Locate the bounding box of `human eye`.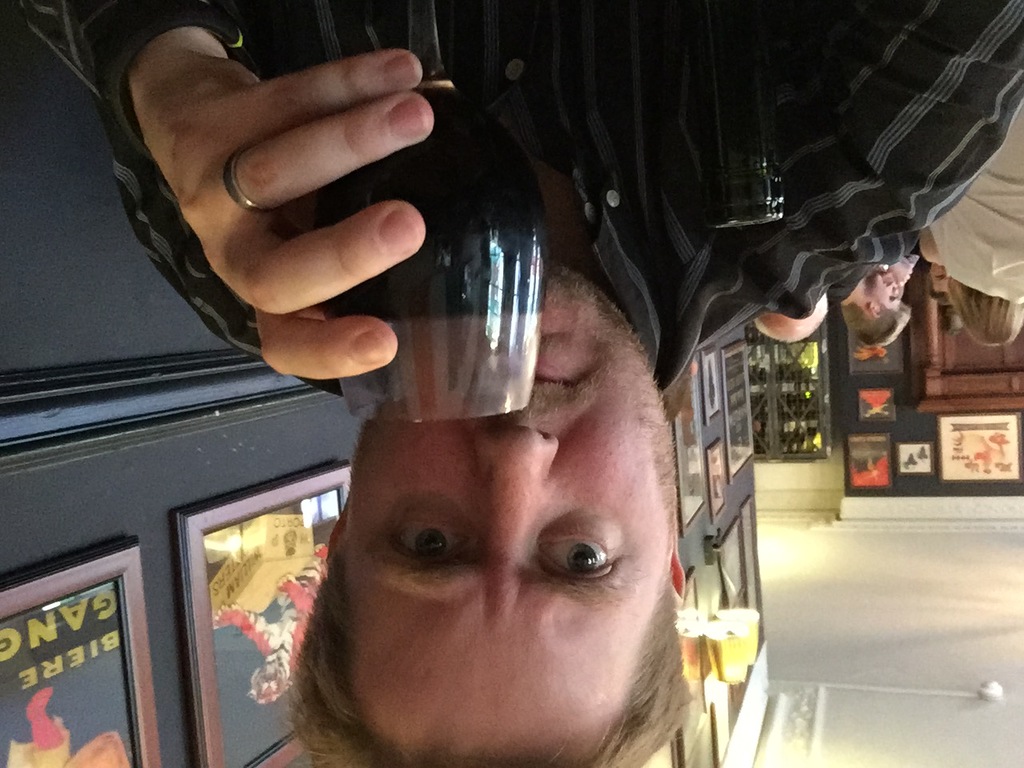
Bounding box: {"left": 532, "top": 506, "right": 626, "bottom": 580}.
